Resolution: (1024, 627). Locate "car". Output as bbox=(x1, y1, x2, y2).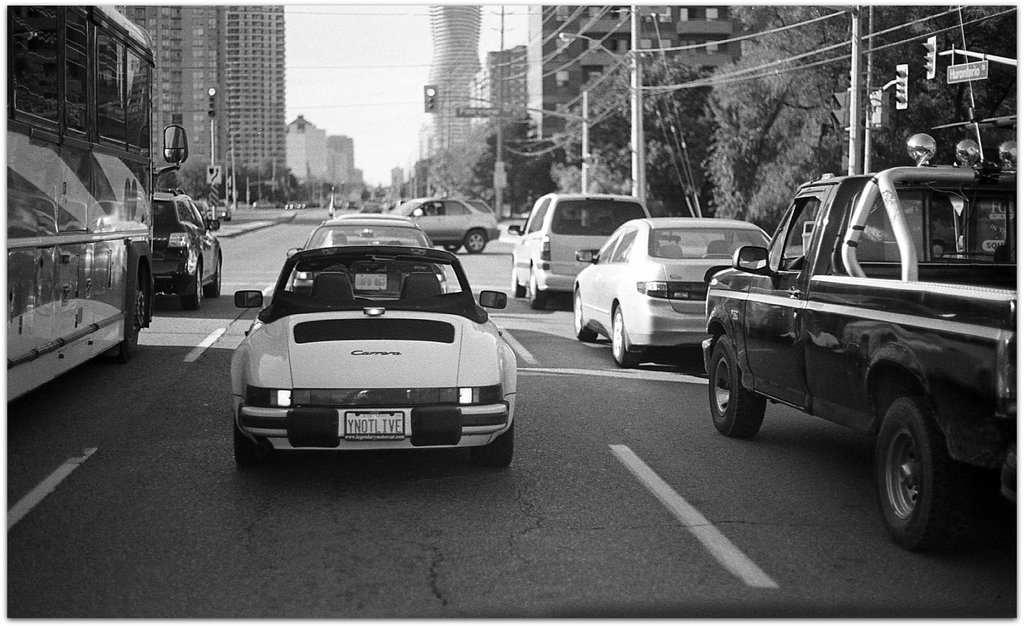
bbox=(694, 0, 1023, 548).
